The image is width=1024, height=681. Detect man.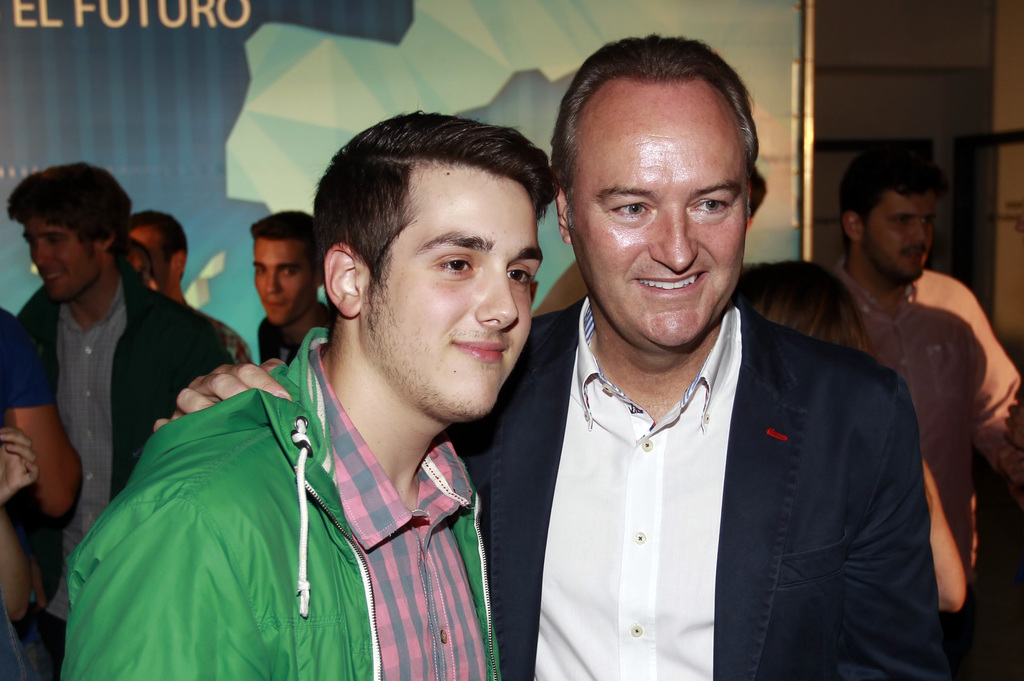
Detection: <region>5, 161, 230, 680</region>.
